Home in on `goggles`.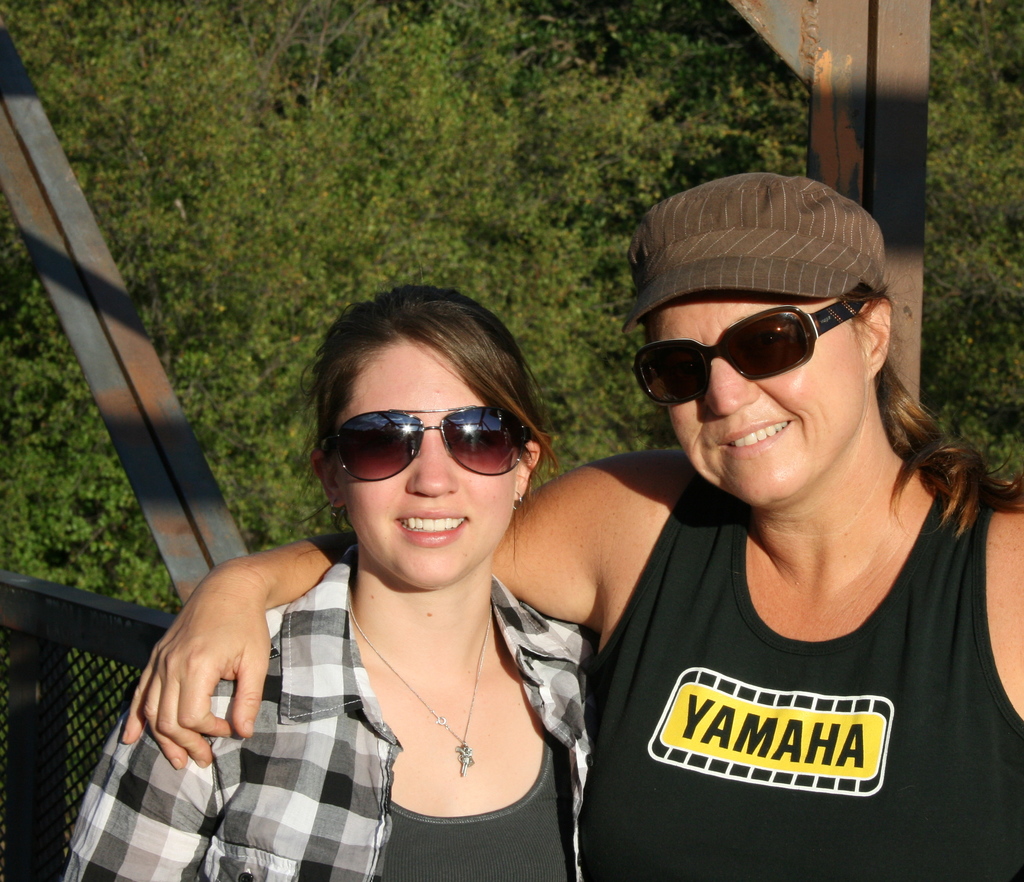
Homed in at 627,297,868,412.
